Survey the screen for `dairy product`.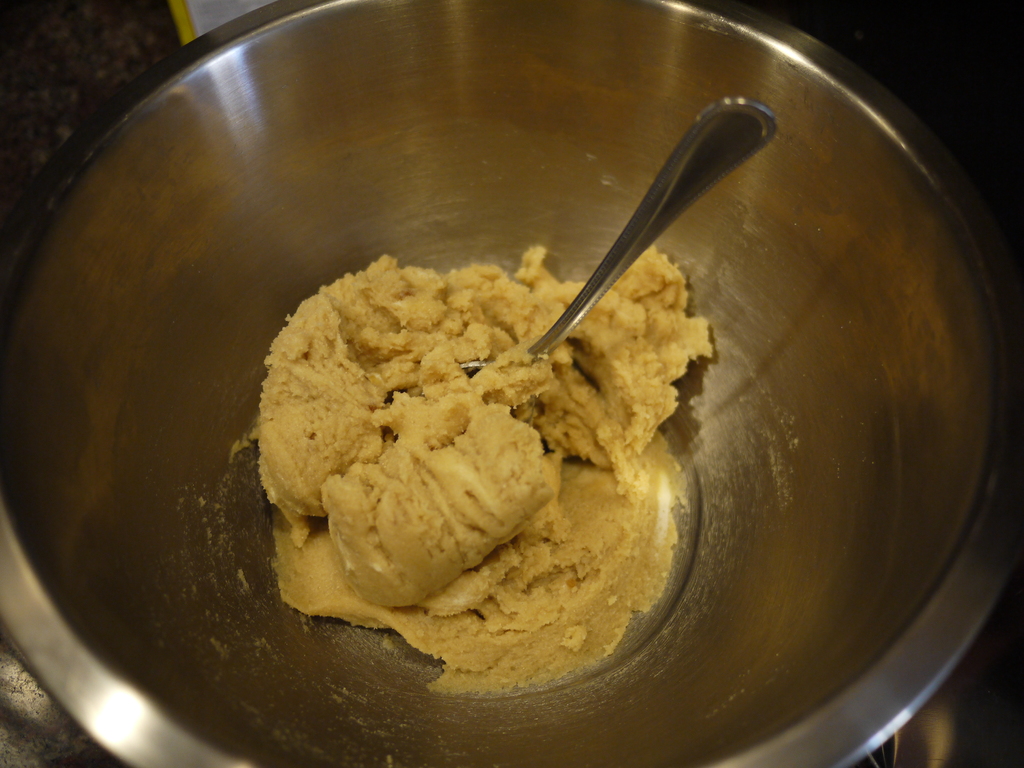
Survey found: Rect(259, 208, 688, 643).
